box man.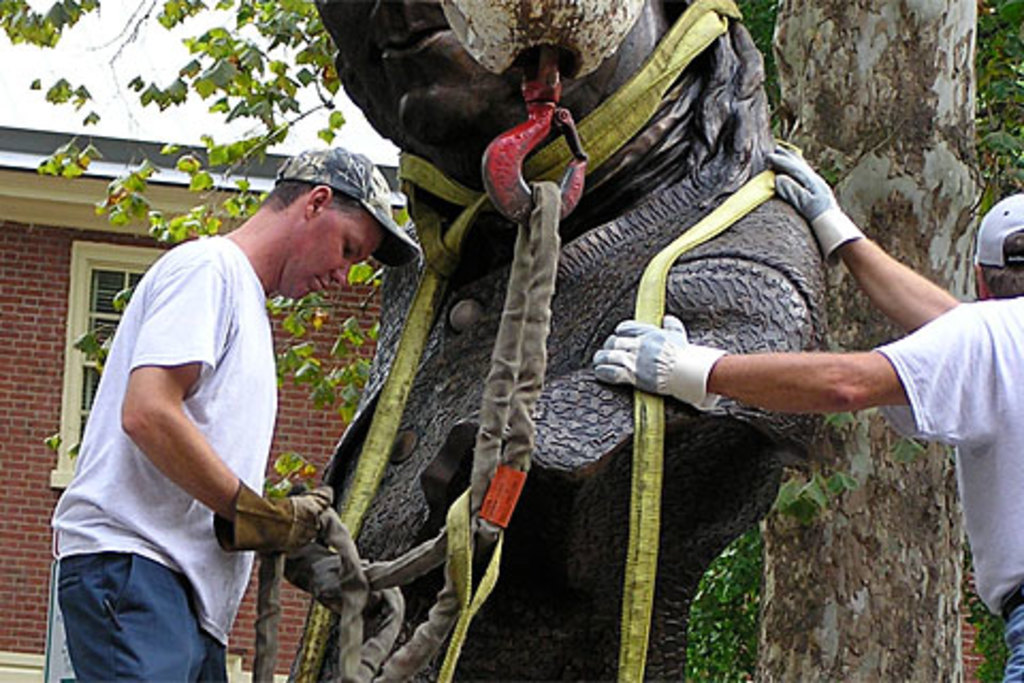
597, 141, 1022, 681.
